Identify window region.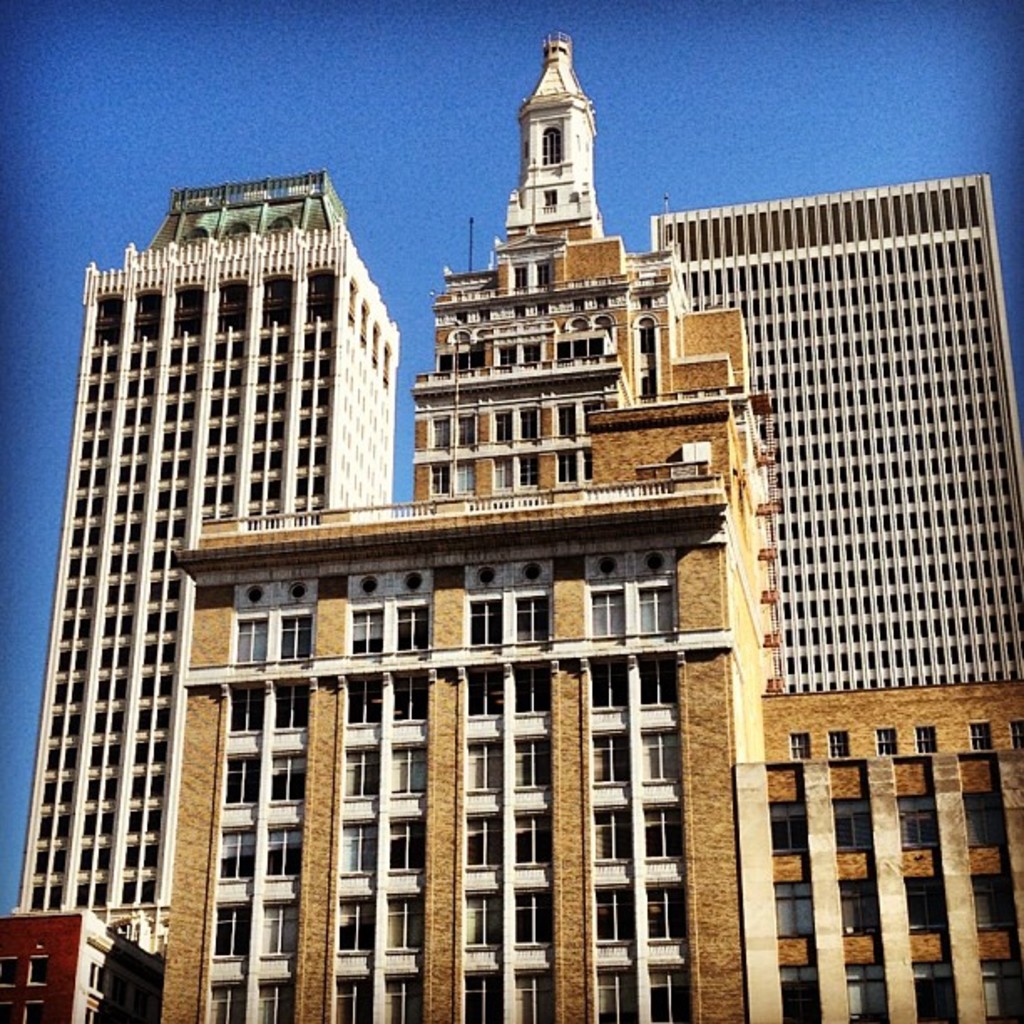
Region: [507,654,556,741].
